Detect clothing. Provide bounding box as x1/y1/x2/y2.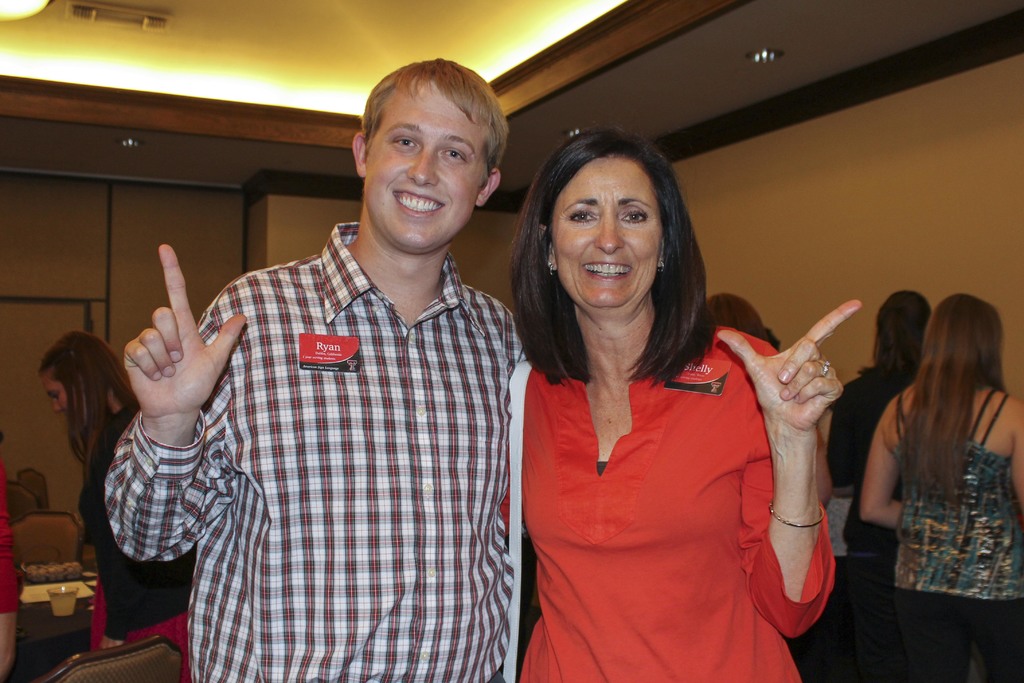
826/369/900/545.
